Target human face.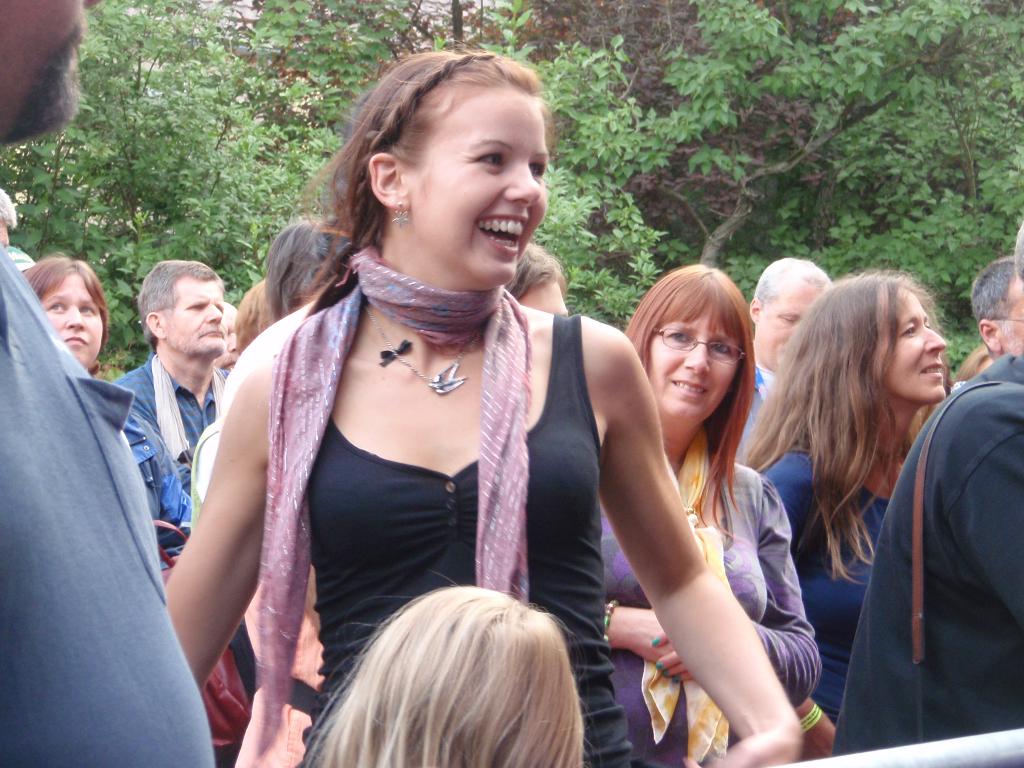
Target region: (35,268,106,378).
